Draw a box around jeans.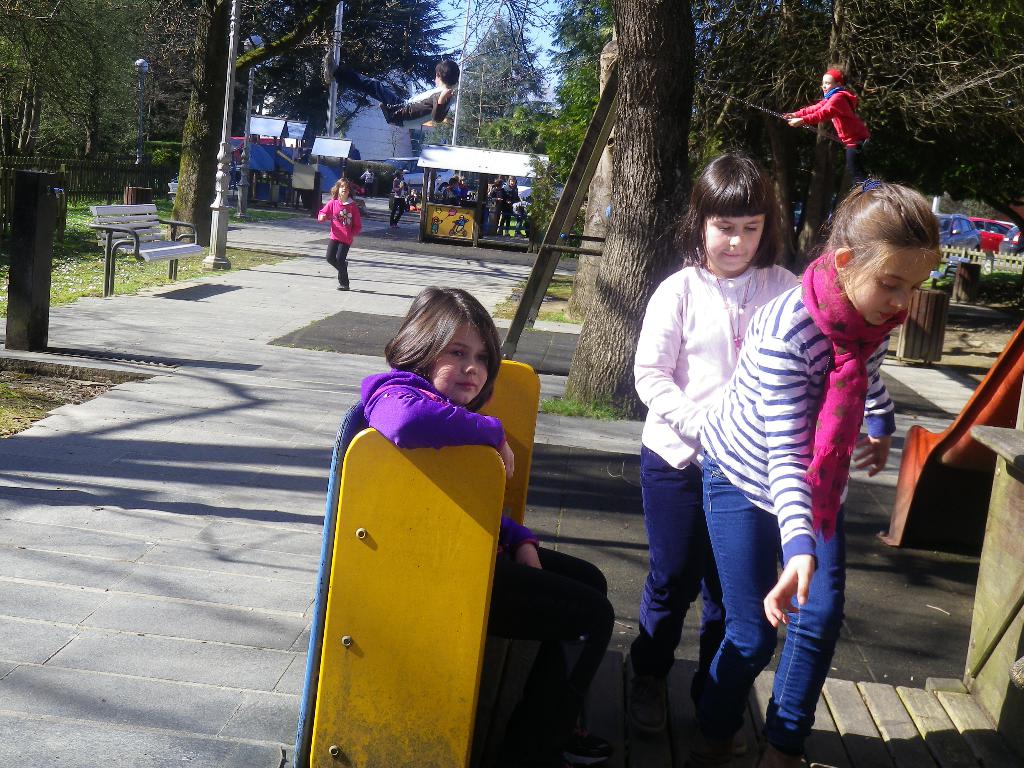
<box>479,538,622,740</box>.
